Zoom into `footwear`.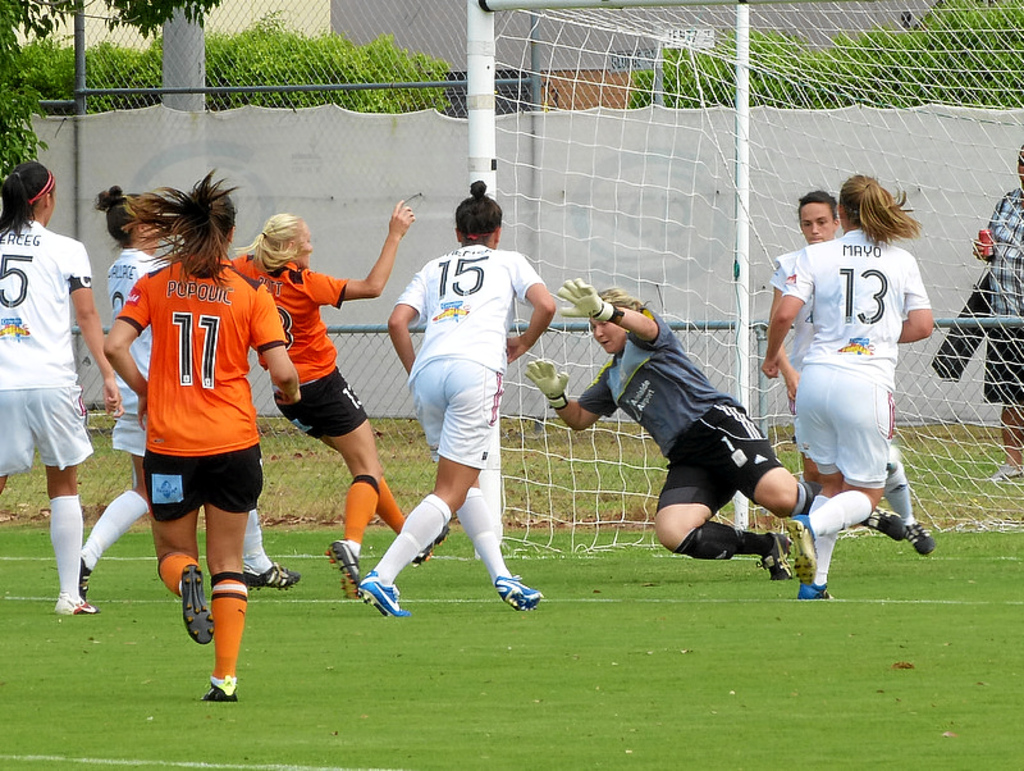
Zoom target: 760 535 792 579.
